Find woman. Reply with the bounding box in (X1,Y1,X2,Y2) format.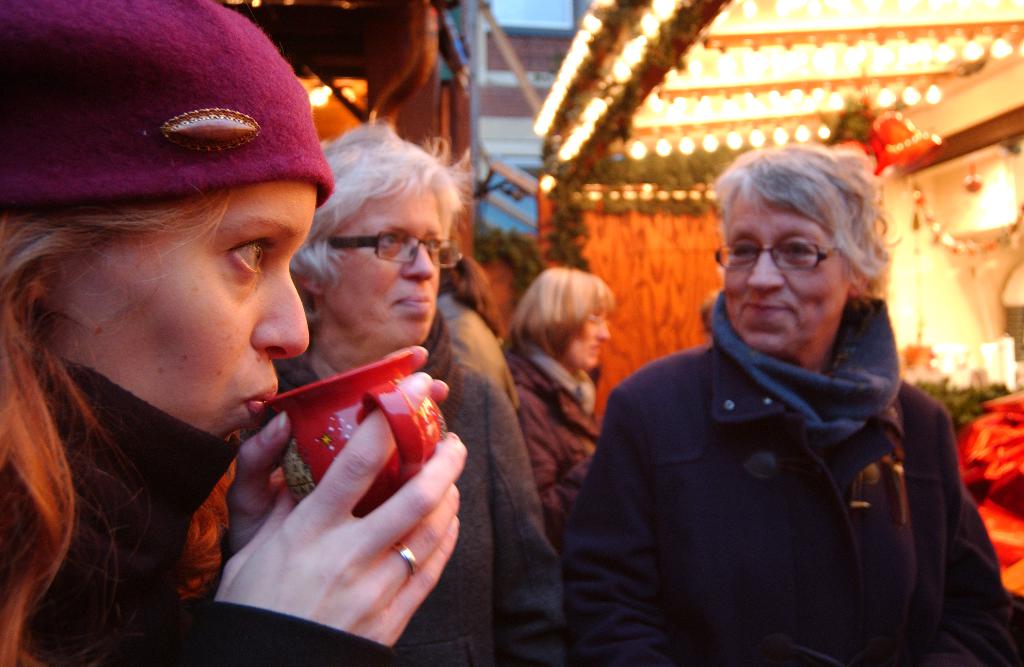
(273,123,560,666).
